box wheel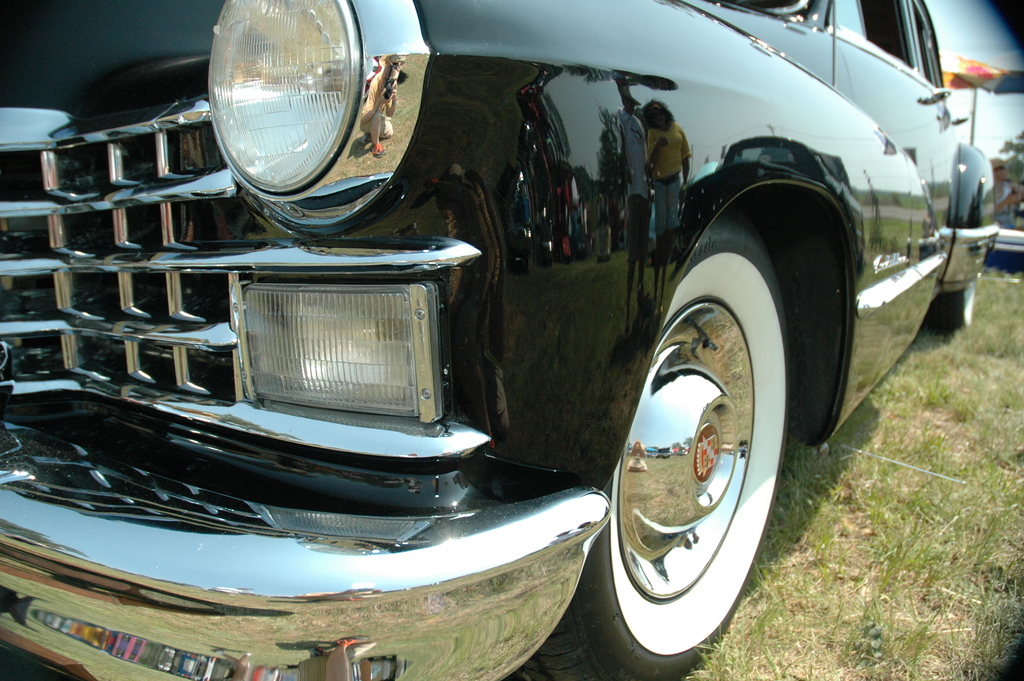
<bbox>605, 245, 794, 648</bbox>
